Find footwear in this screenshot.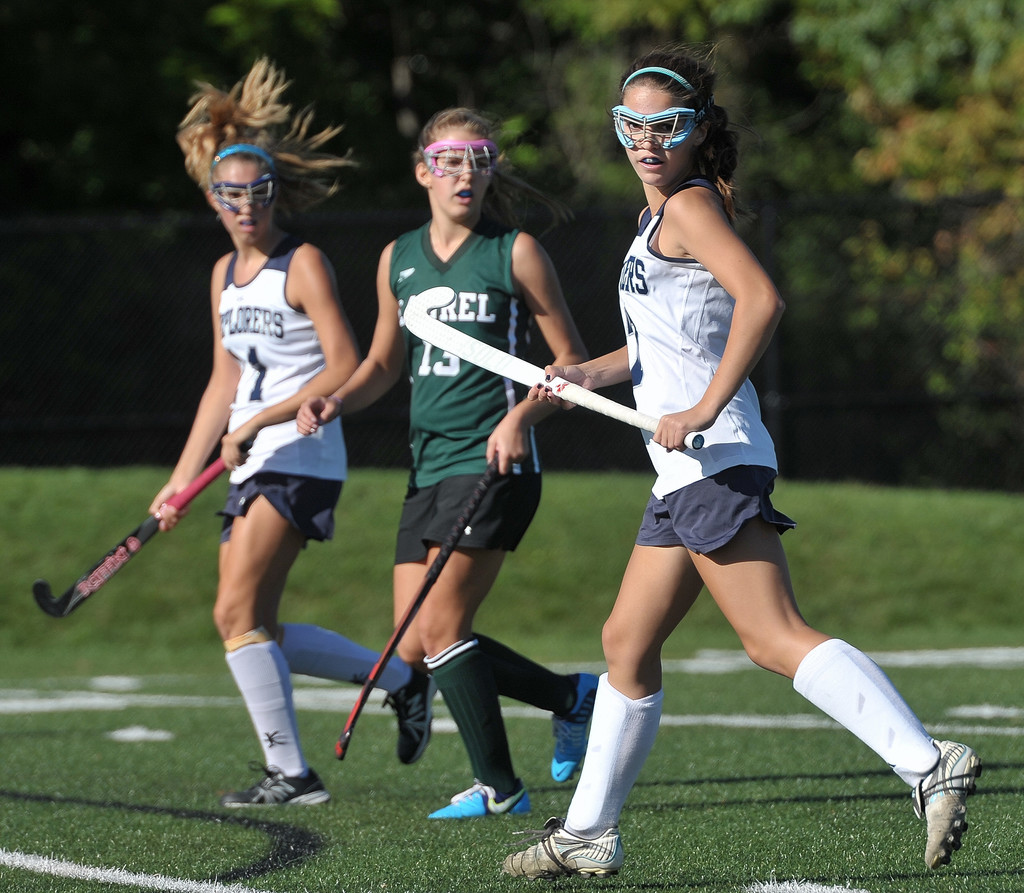
The bounding box for footwear is BBox(223, 762, 335, 805).
